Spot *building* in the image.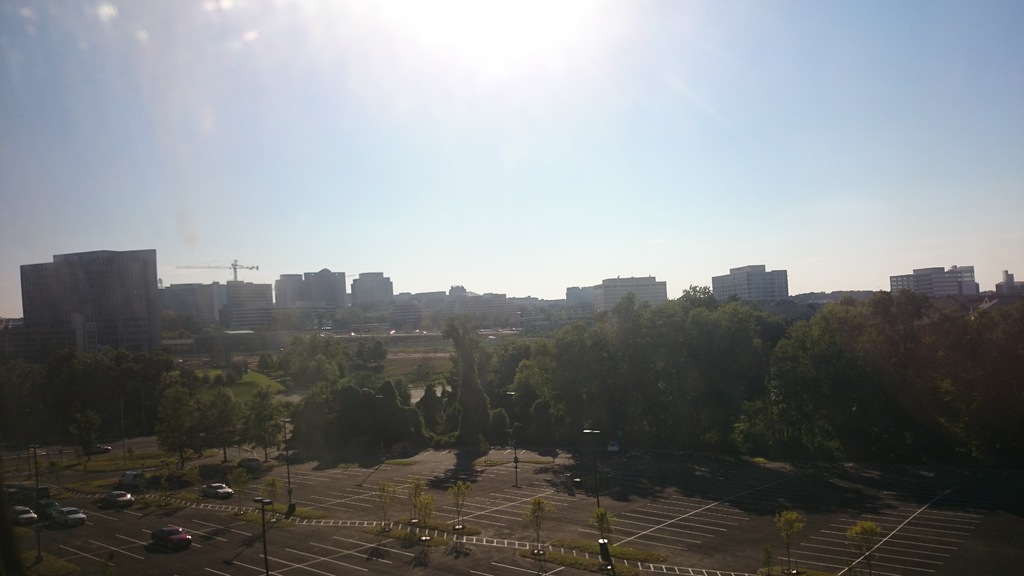
*building* found at box=[596, 276, 668, 314].
